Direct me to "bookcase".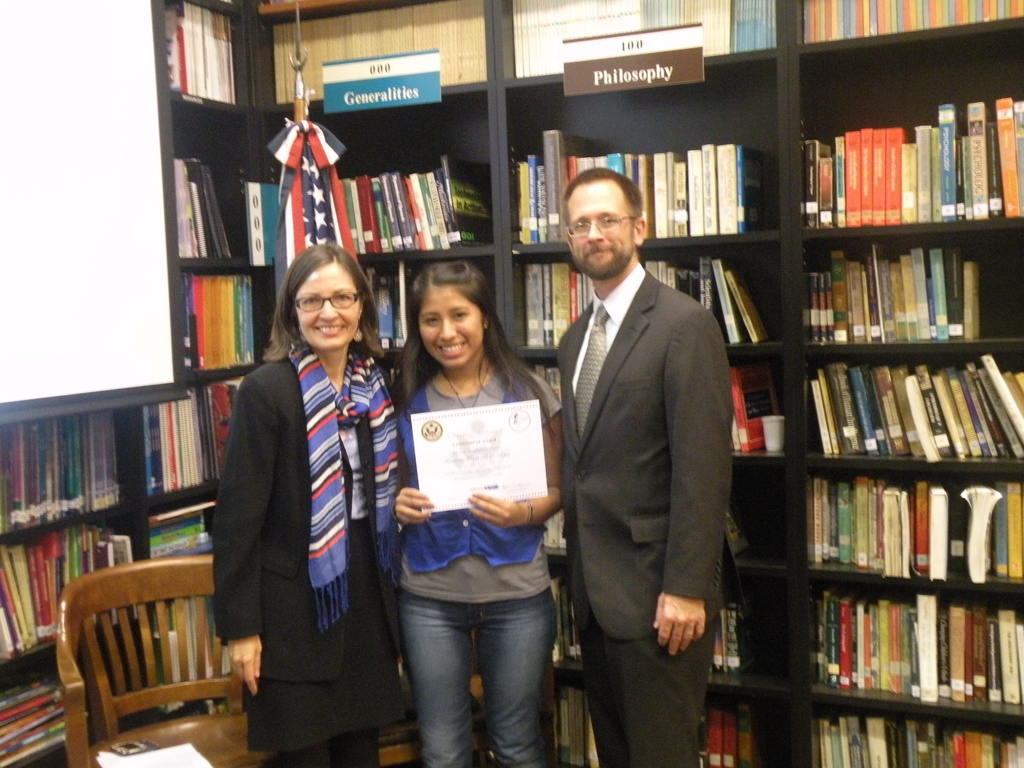
Direction: x1=0, y1=0, x2=1023, y2=767.
